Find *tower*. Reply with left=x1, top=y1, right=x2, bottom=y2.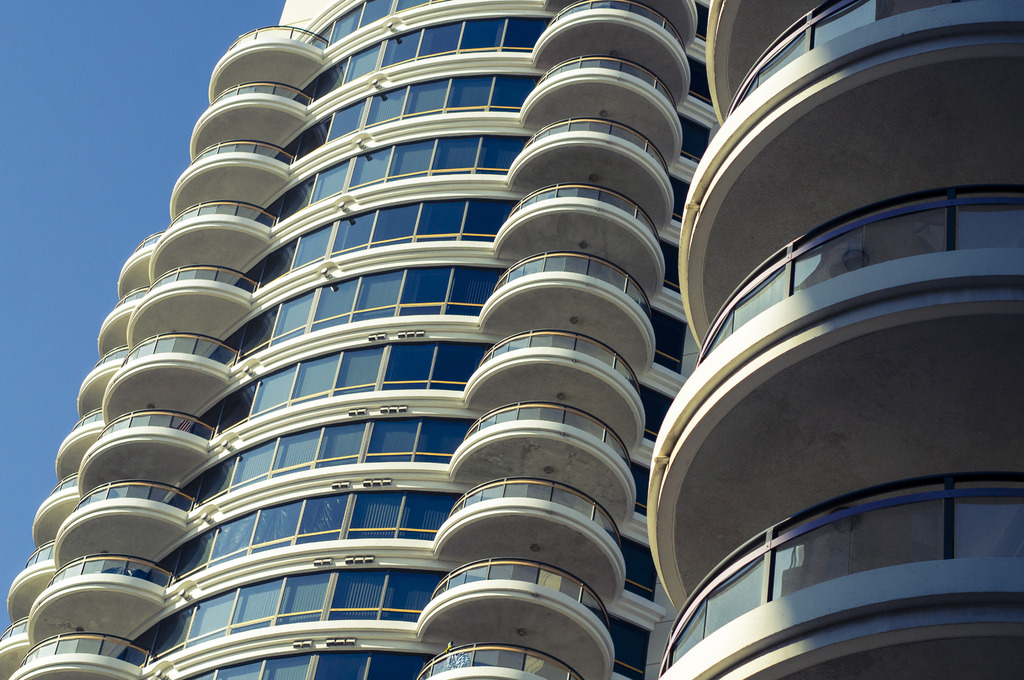
left=0, top=0, right=710, bottom=679.
